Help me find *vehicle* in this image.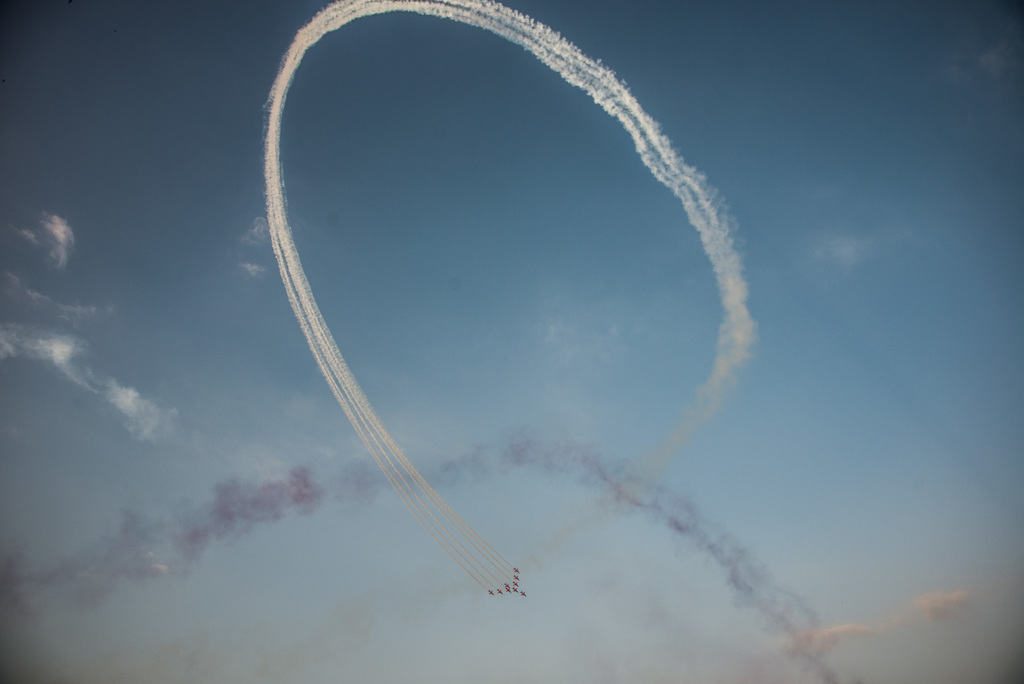
Found it: pyautogui.locateOnScreen(504, 582, 512, 589).
